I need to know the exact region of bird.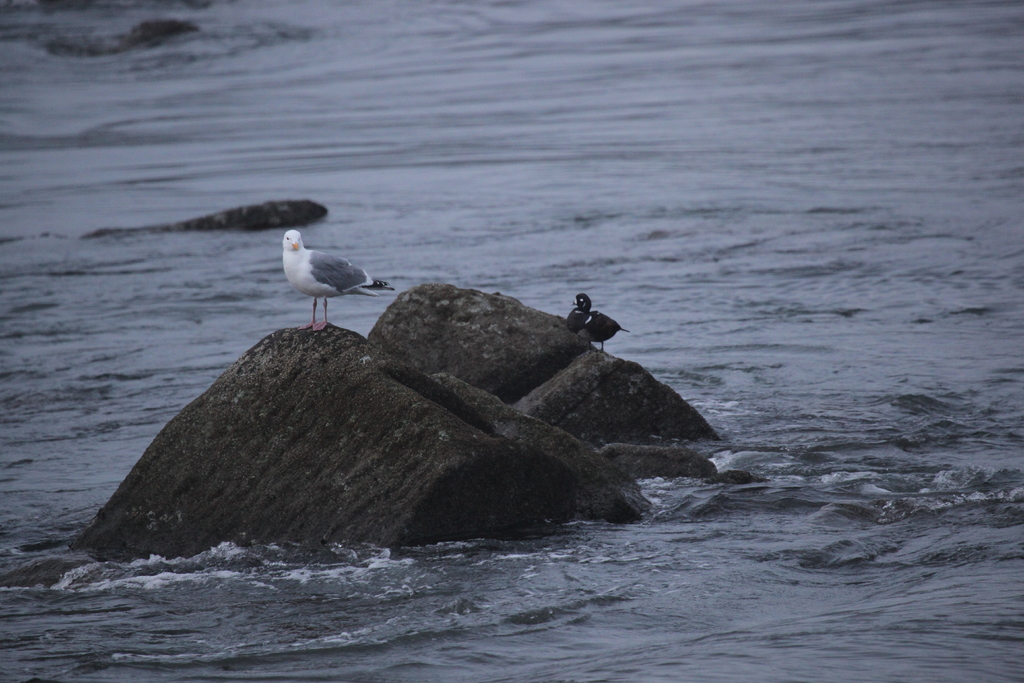
Region: select_region(570, 293, 628, 359).
